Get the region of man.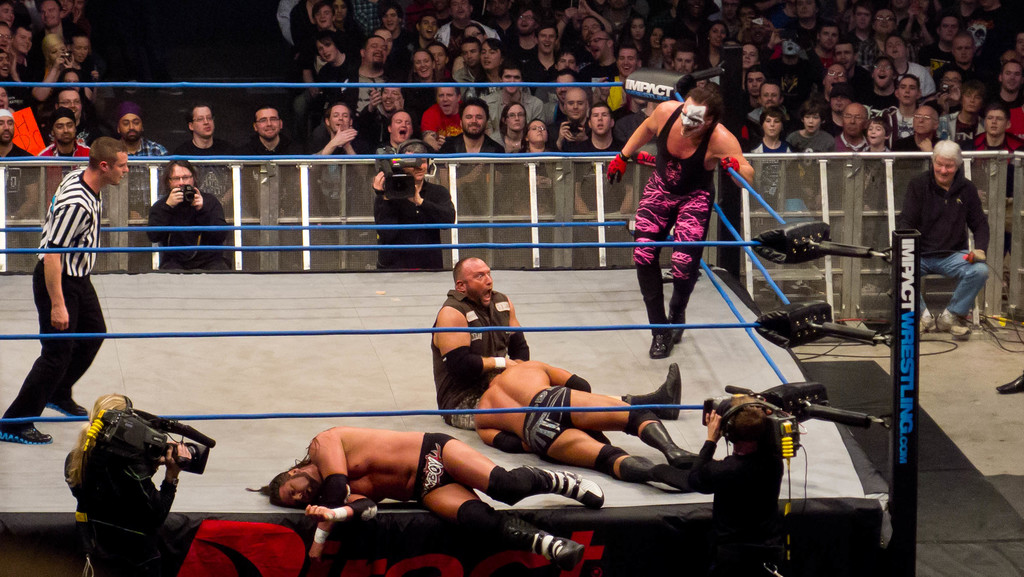
bbox=[146, 156, 228, 277].
